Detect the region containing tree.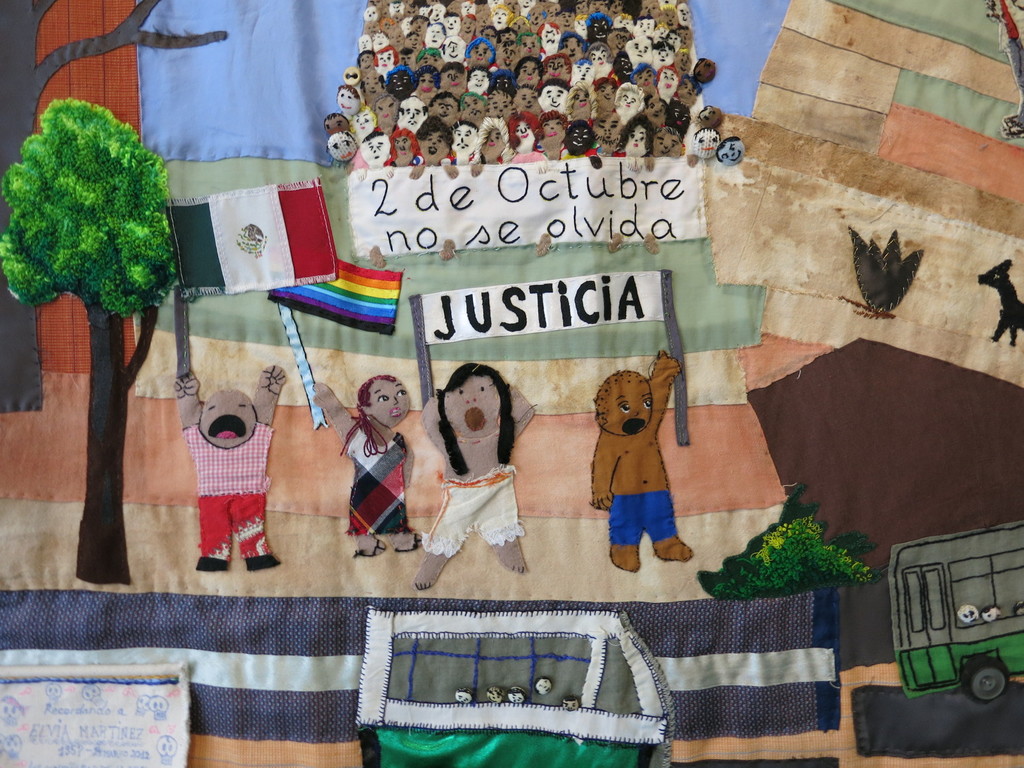
Rect(0, 92, 183, 574).
